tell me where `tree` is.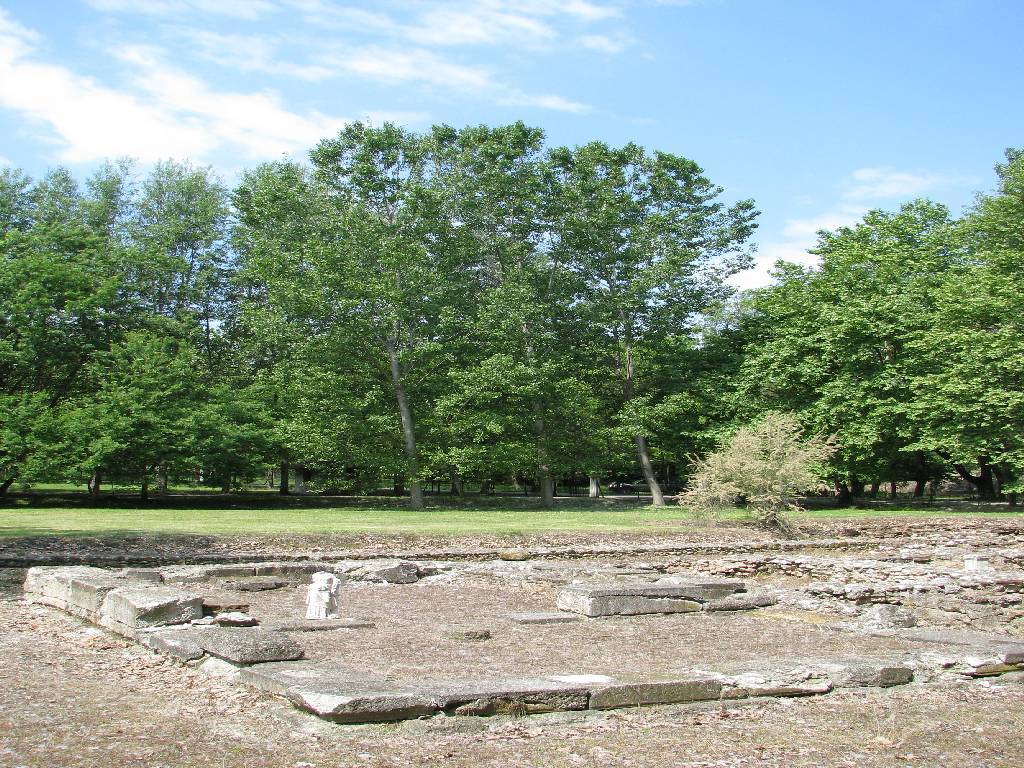
`tree` is at locate(52, 163, 155, 488).
